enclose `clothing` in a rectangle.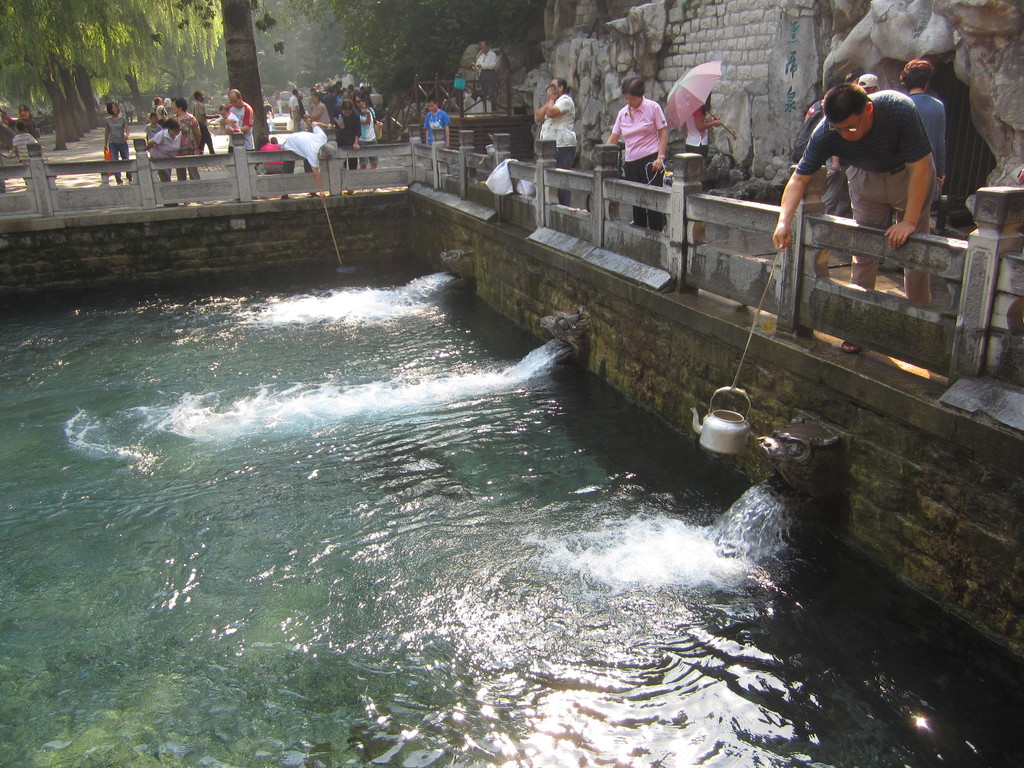
box=[909, 90, 946, 209].
